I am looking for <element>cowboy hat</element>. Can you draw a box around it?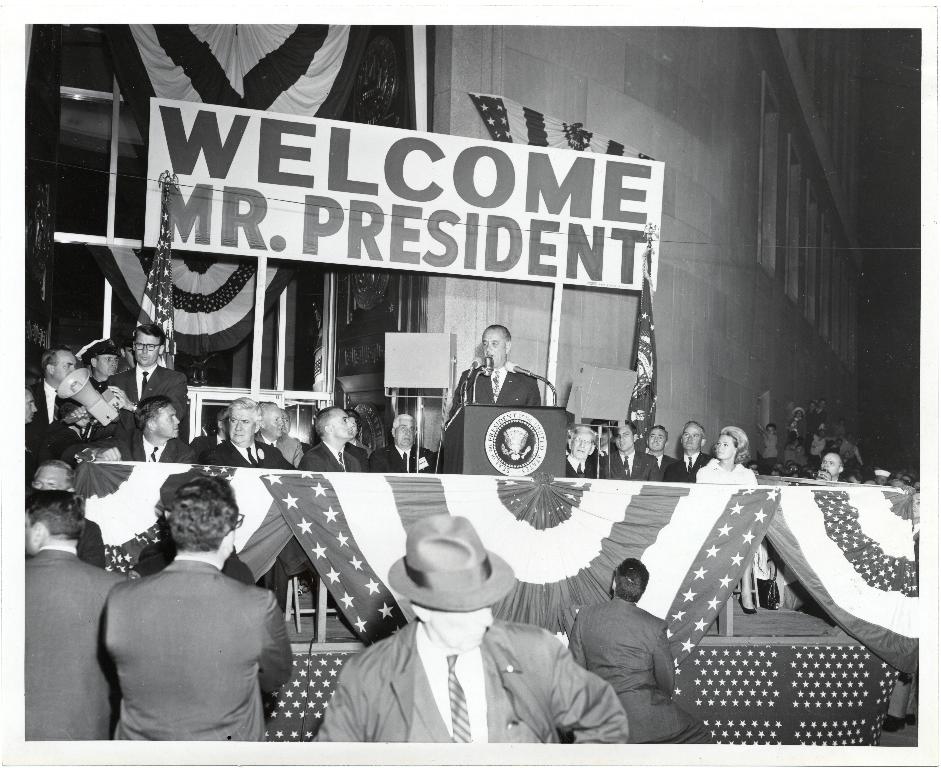
Sure, the bounding box is [379, 517, 510, 618].
